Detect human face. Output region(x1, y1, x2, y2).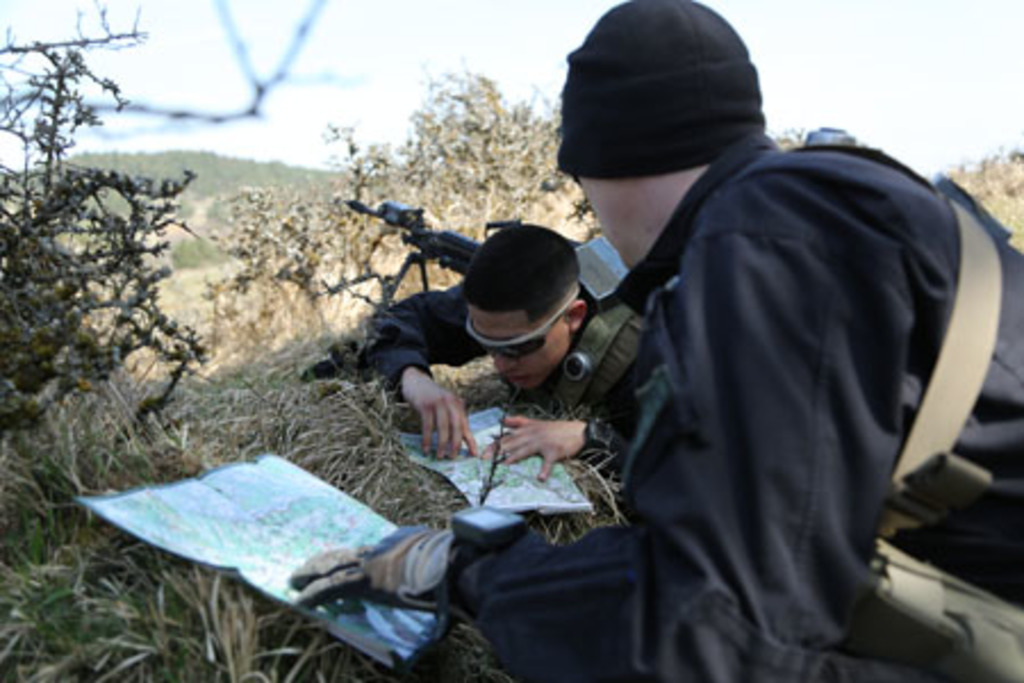
region(466, 301, 573, 392).
